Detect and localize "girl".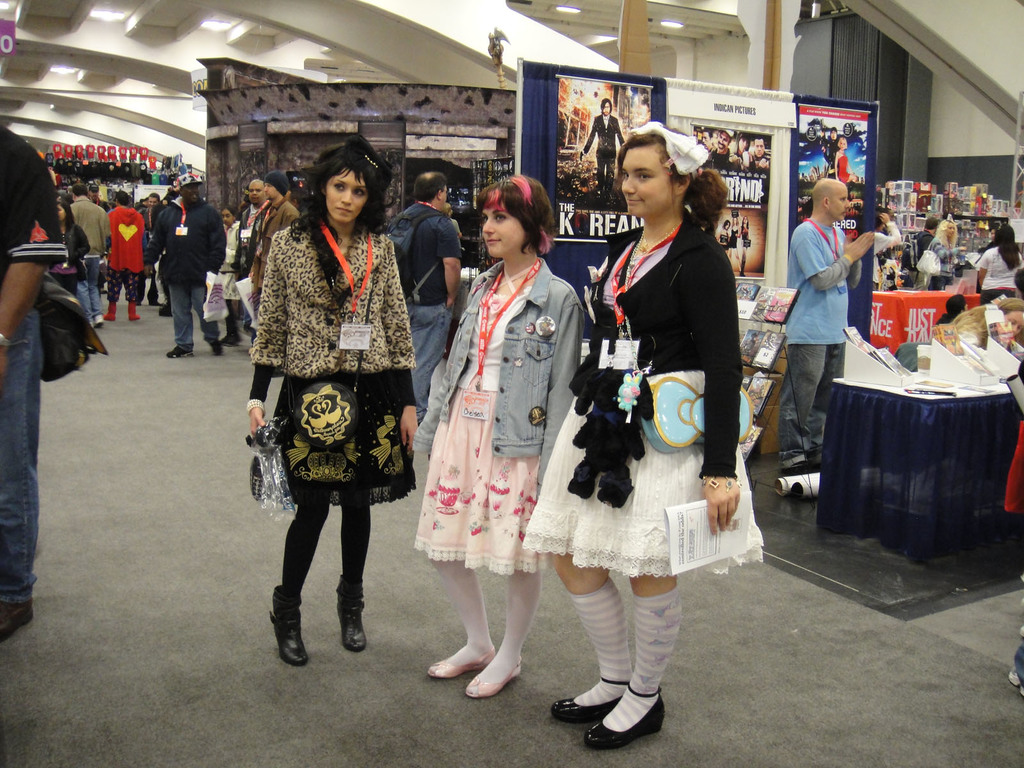
Localized at [918,219,967,291].
